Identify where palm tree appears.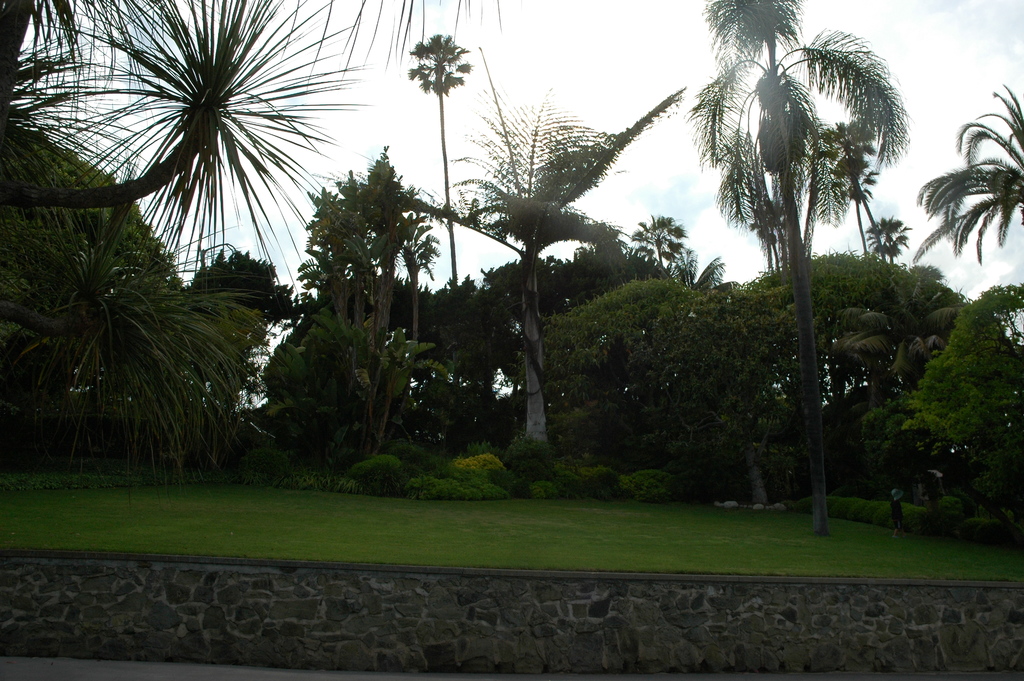
Appears at [left=682, top=0, right=906, bottom=533].
